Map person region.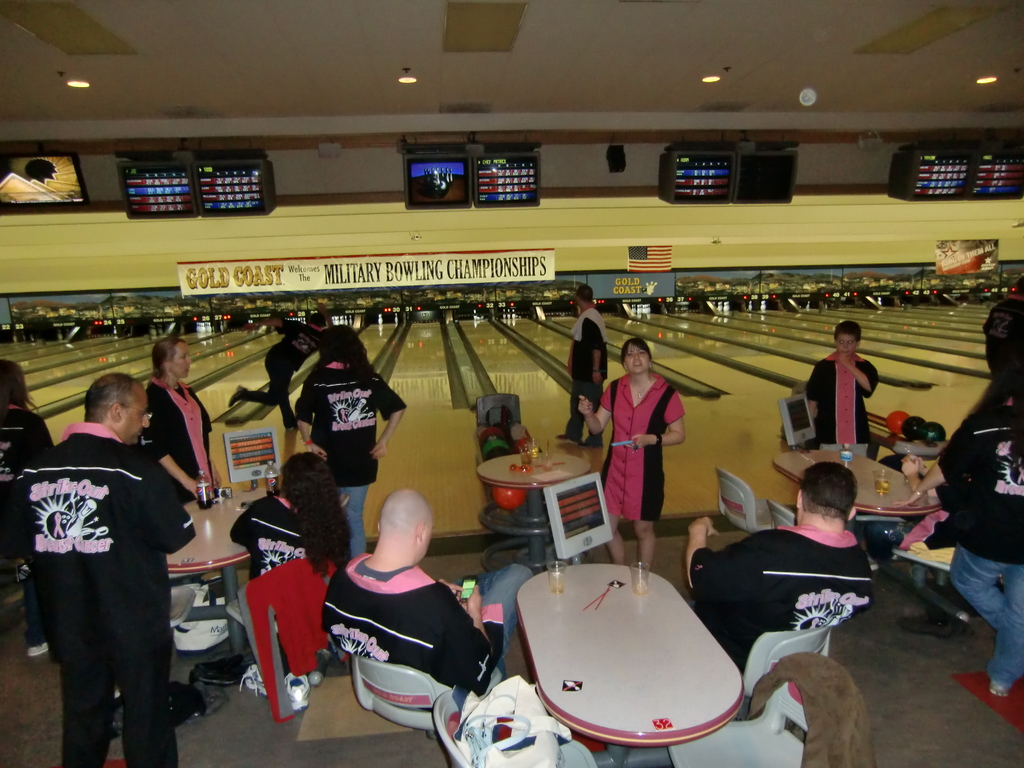
Mapped to Rect(572, 335, 686, 575).
